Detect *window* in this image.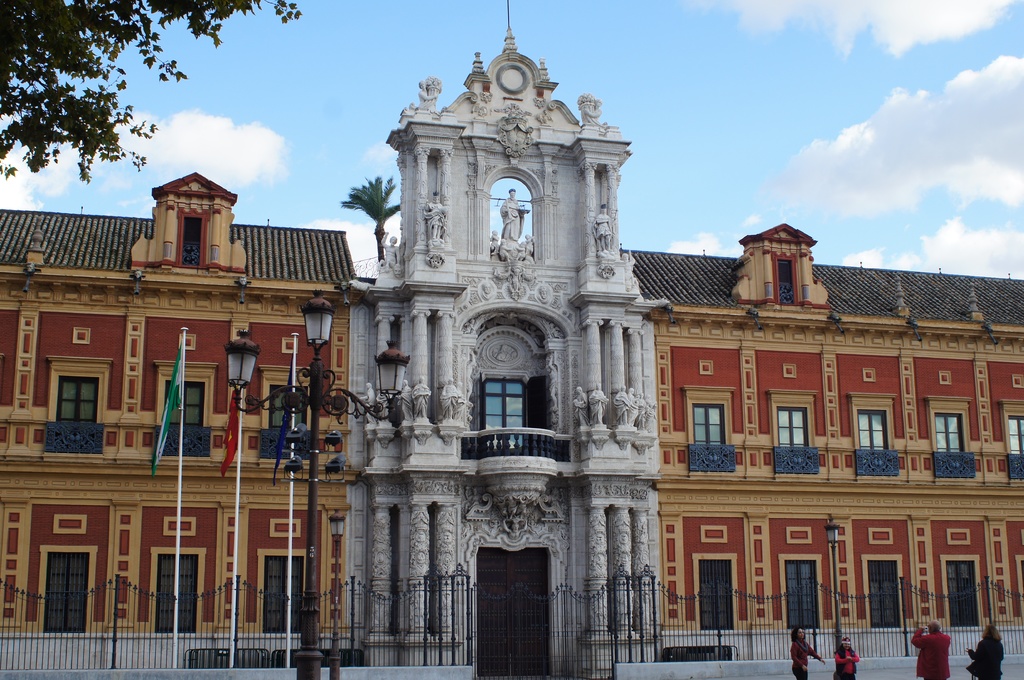
Detection: {"x1": 942, "y1": 558, "x2": 980, "y2": 628}.
